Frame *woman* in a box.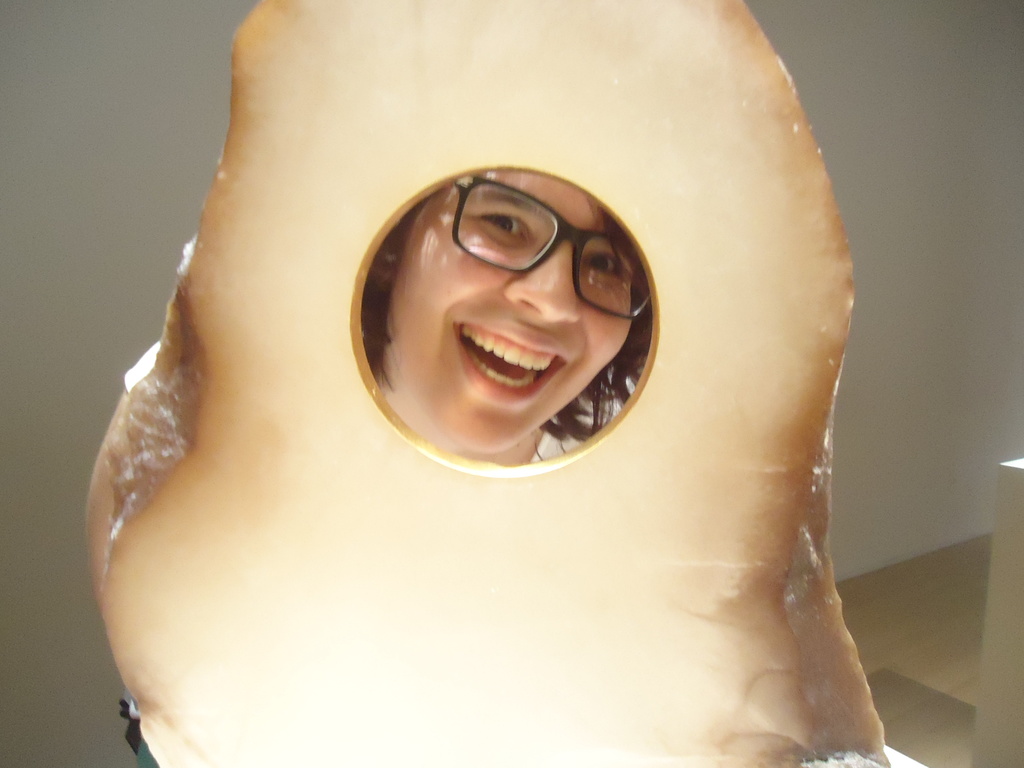
region(289, 129, 682, 463).
